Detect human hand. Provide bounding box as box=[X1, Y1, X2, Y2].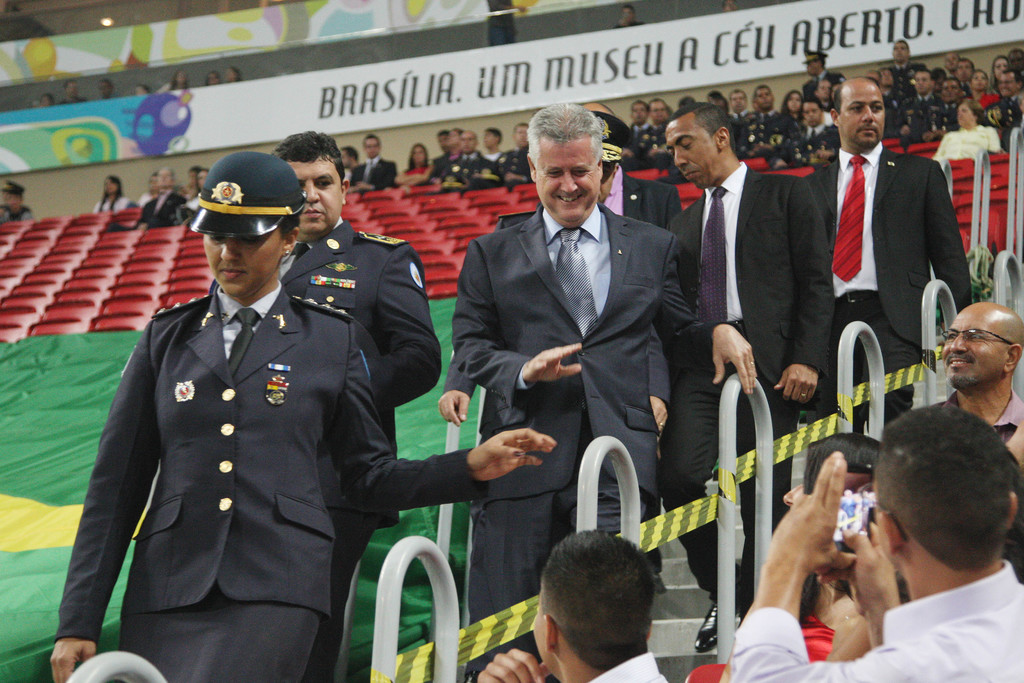
box=[773, 365, 822, 406].
